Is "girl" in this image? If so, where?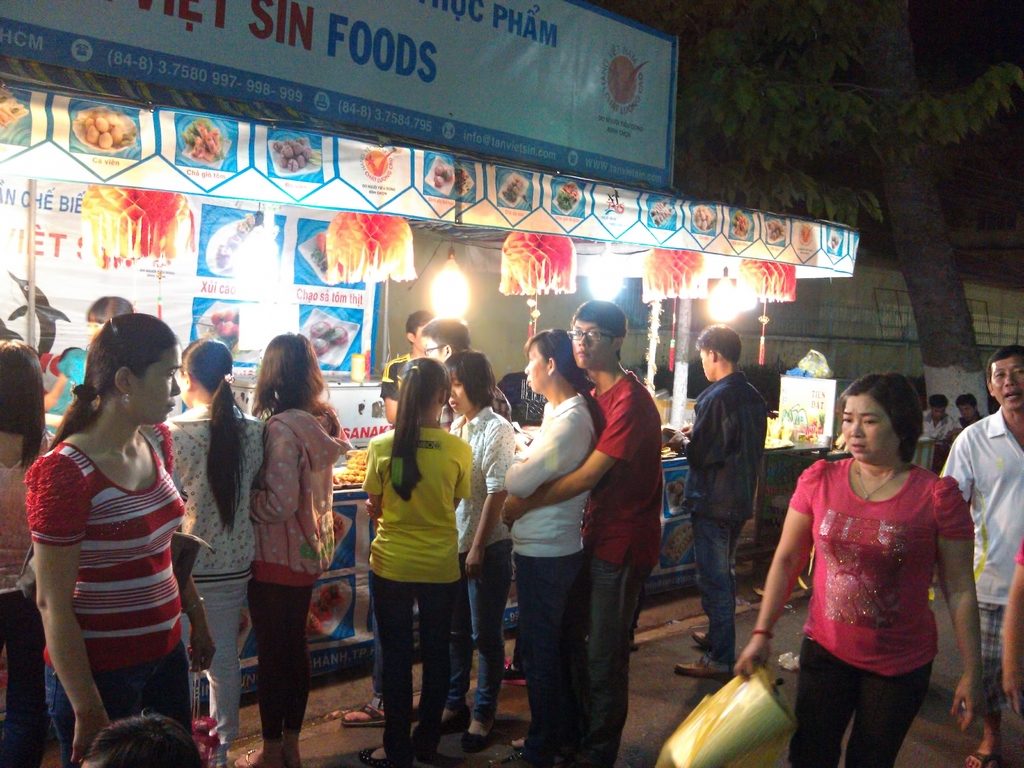
Yes, at (355,357,474,767).
